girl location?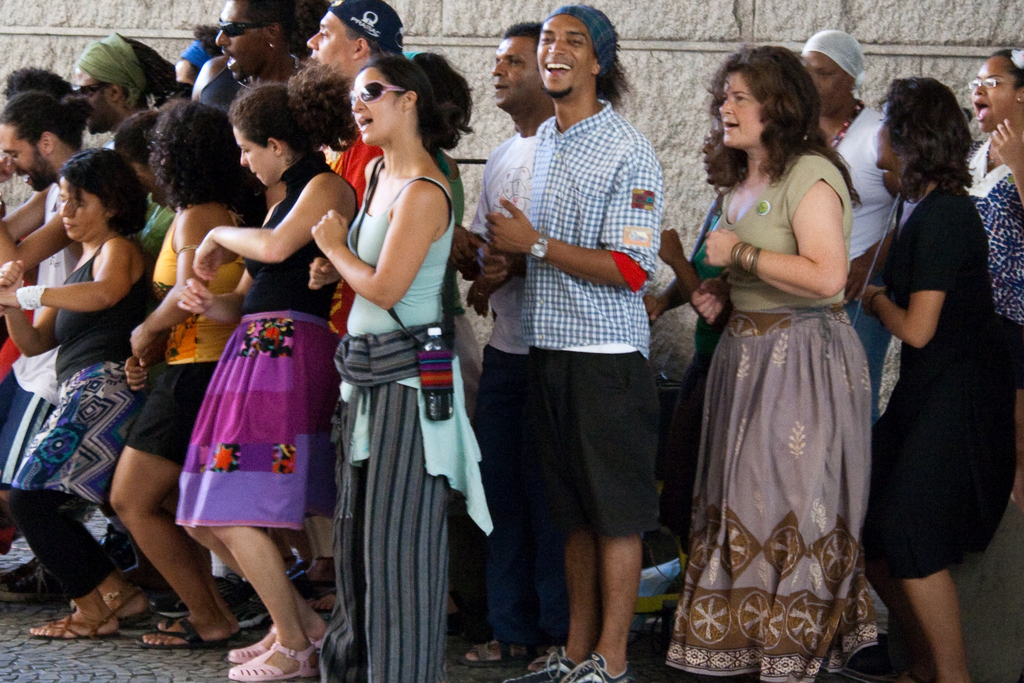
x1=180 y1=71 x2=349 y2=682
